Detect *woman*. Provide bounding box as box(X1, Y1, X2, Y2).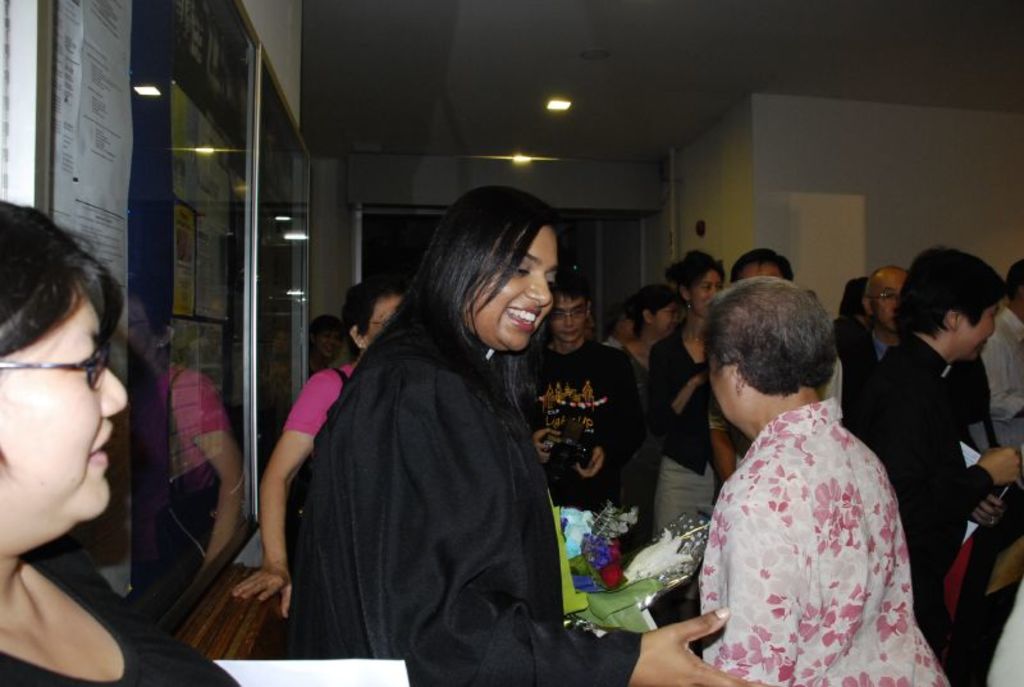
box(844, 243, 1023, 686).
